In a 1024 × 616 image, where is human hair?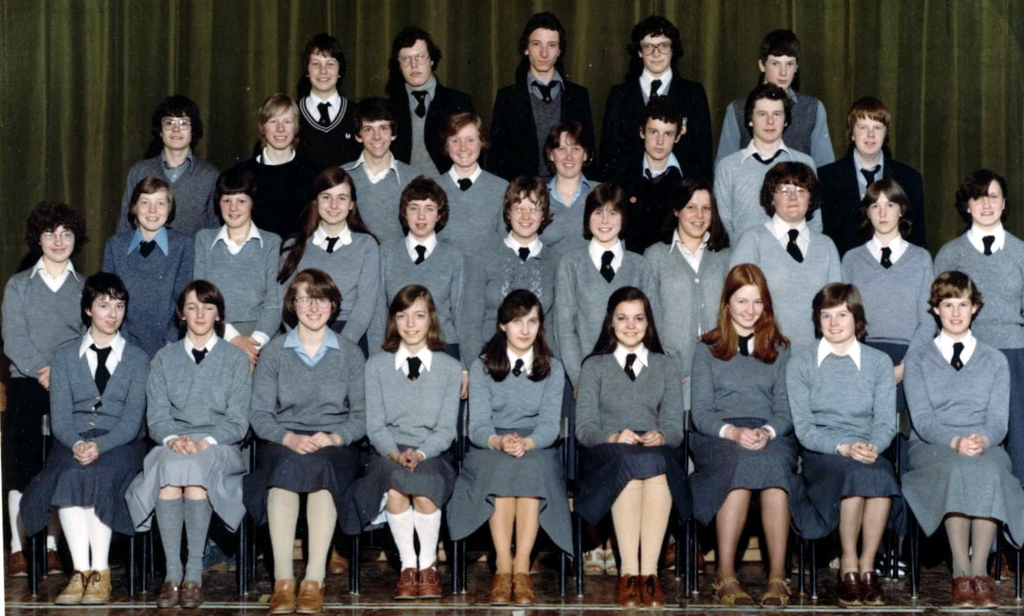
x1=300 y1=166 x2=378 y2=246.
